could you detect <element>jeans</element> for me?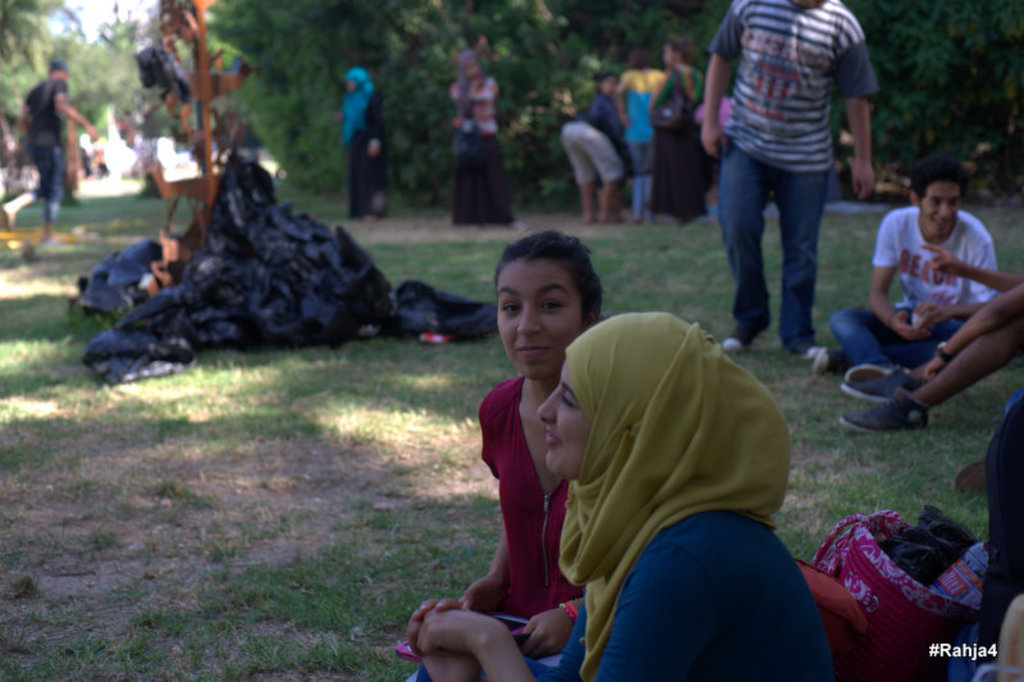
Detection result: [left=837, top=307, right=960, bottom=365].
